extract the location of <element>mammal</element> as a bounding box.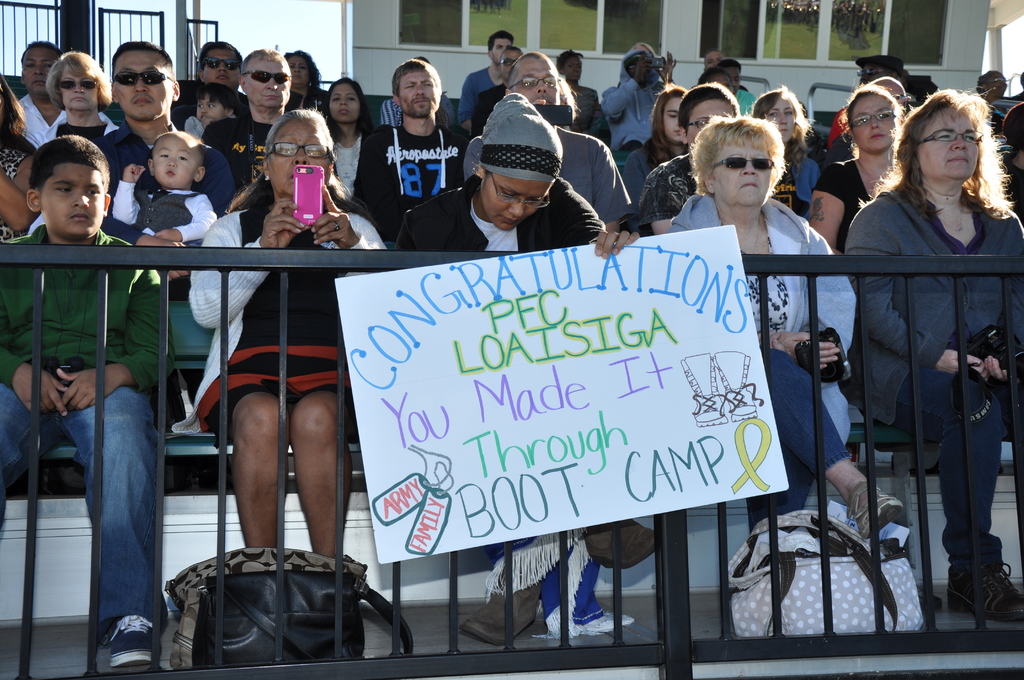
select_region(597, 44, 677, 175).
